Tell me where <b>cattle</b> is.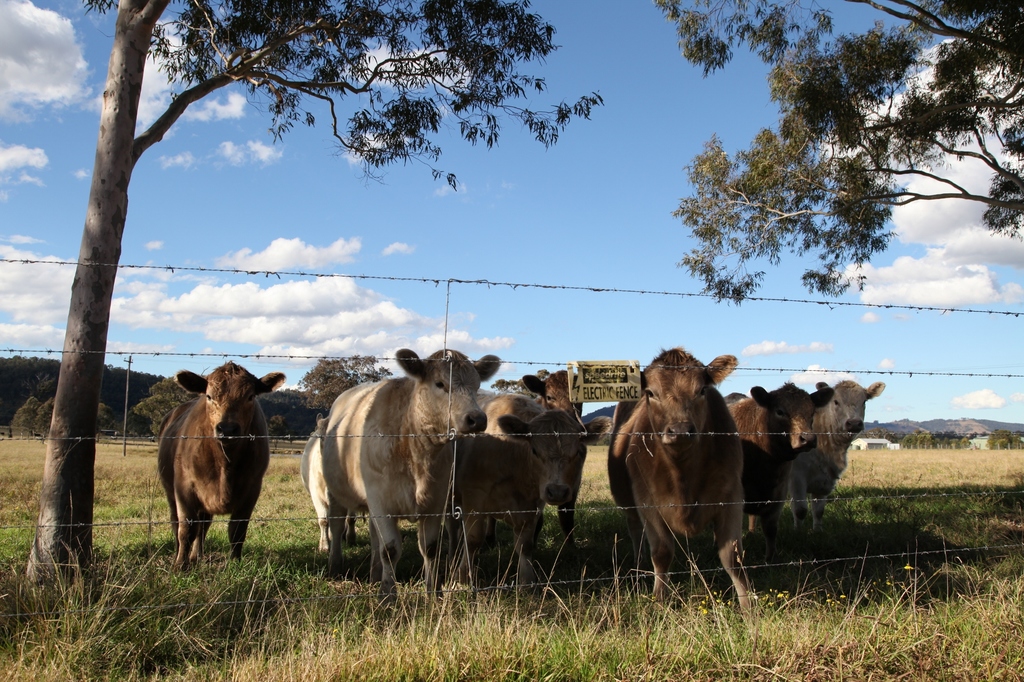
<b>cattle</b> is at [left=522, top=360, right=596, bottom=560].
